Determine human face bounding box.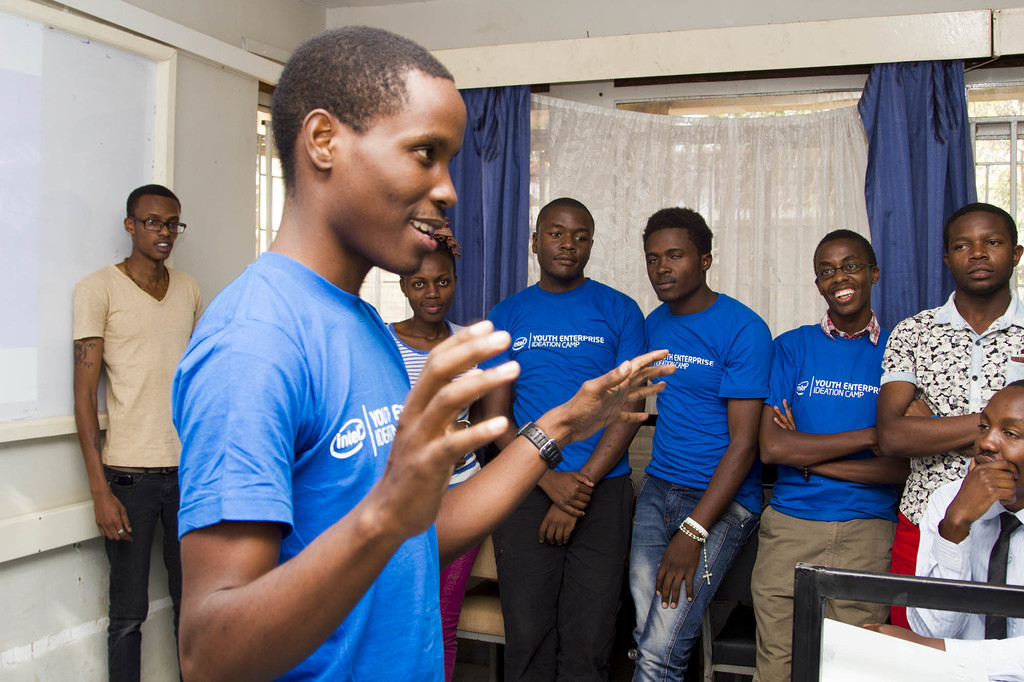
Determined: (135, 198, 180, 262).
